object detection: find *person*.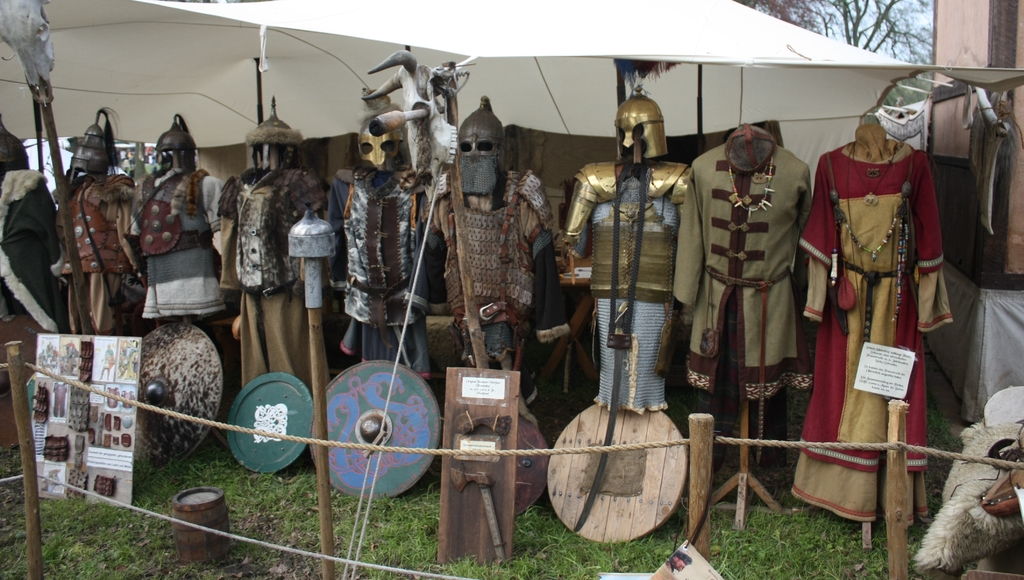
bbox=[58, 107, 131, 333].
